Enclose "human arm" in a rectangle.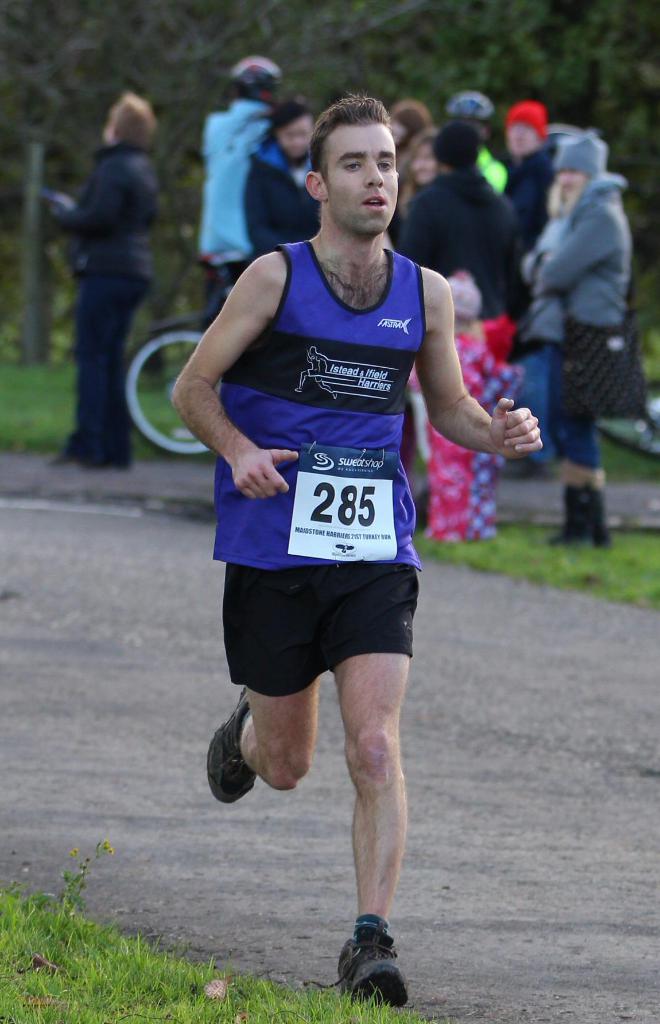
(left=169, top=244, right=301, bottom=510).
